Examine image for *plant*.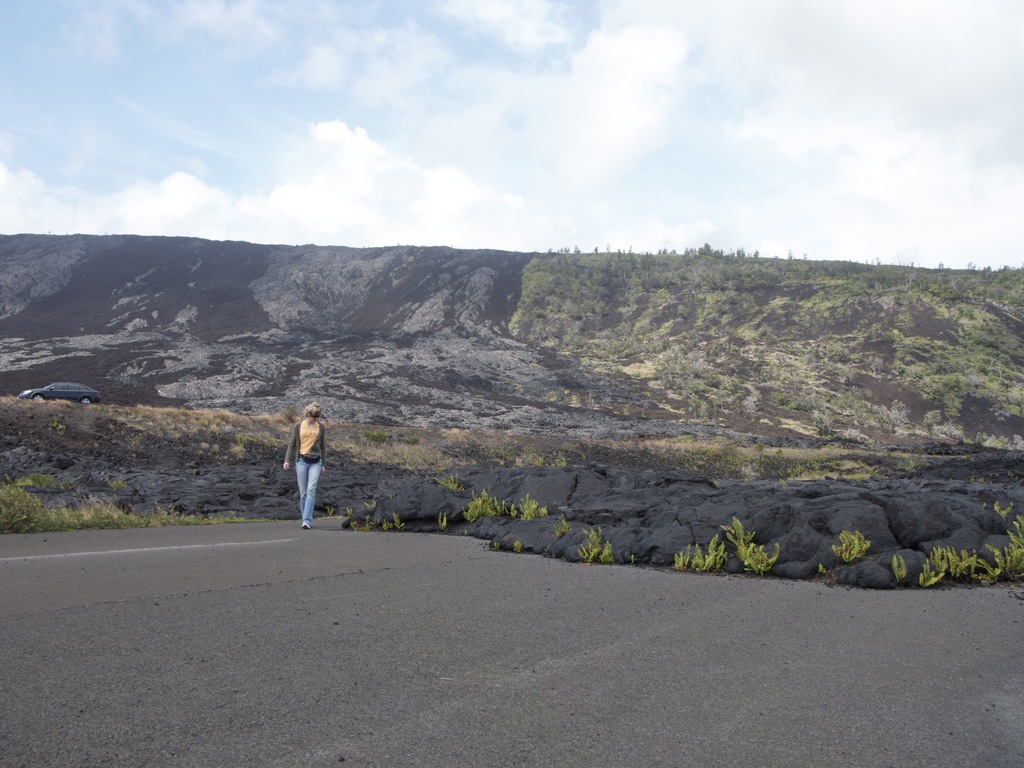
Examination result: [11,468,62,499].
